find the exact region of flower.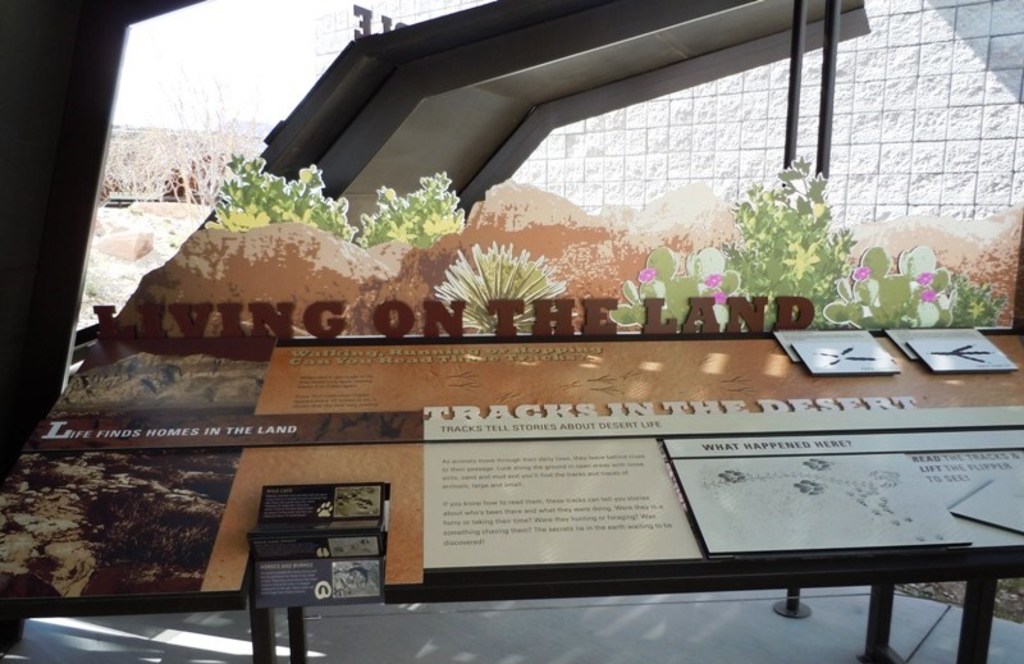
Exact region: 710:287:730:308.
